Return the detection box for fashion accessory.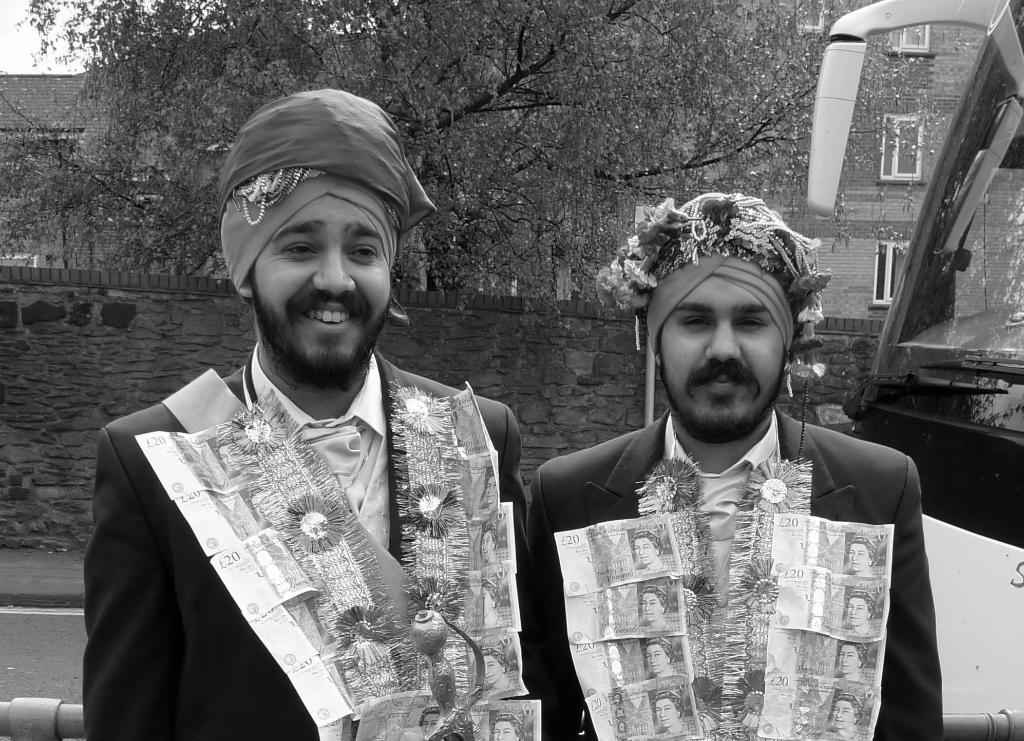
locate(132, 361, 543, 740).
